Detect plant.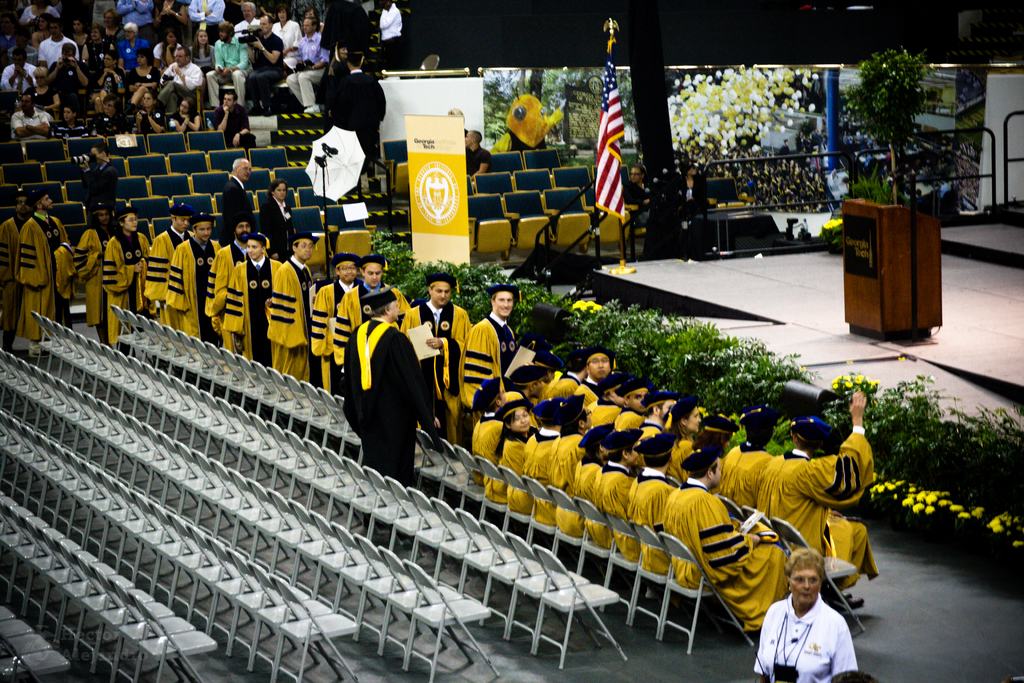
Detected at bbox=[513, 275, 552, 349].
